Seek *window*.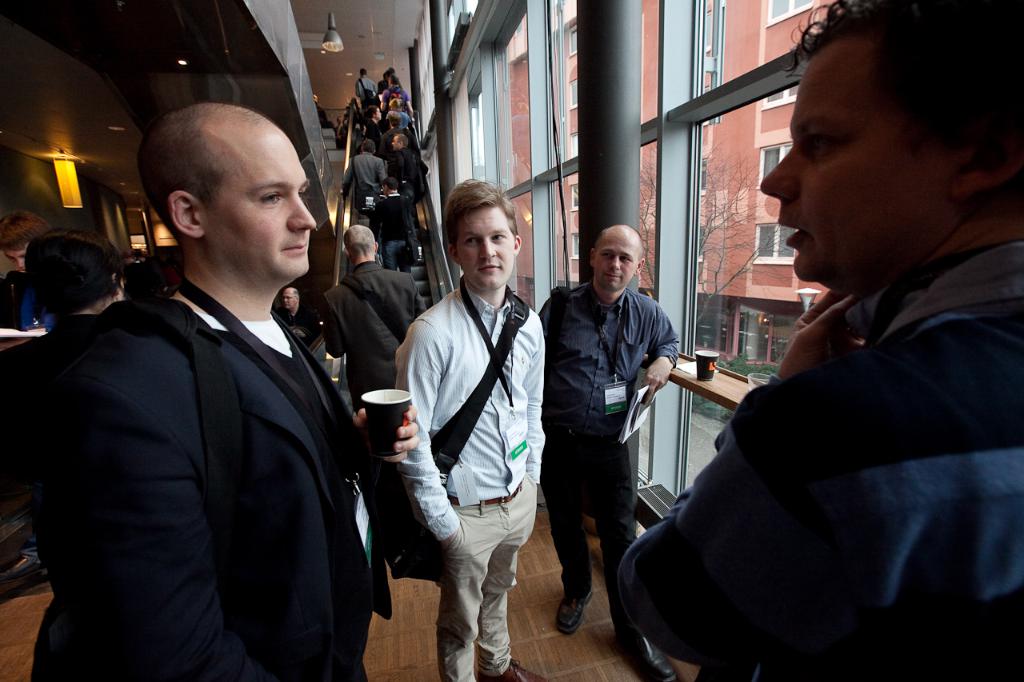
[x1=767, y1=0, x2=824, y2=22].
